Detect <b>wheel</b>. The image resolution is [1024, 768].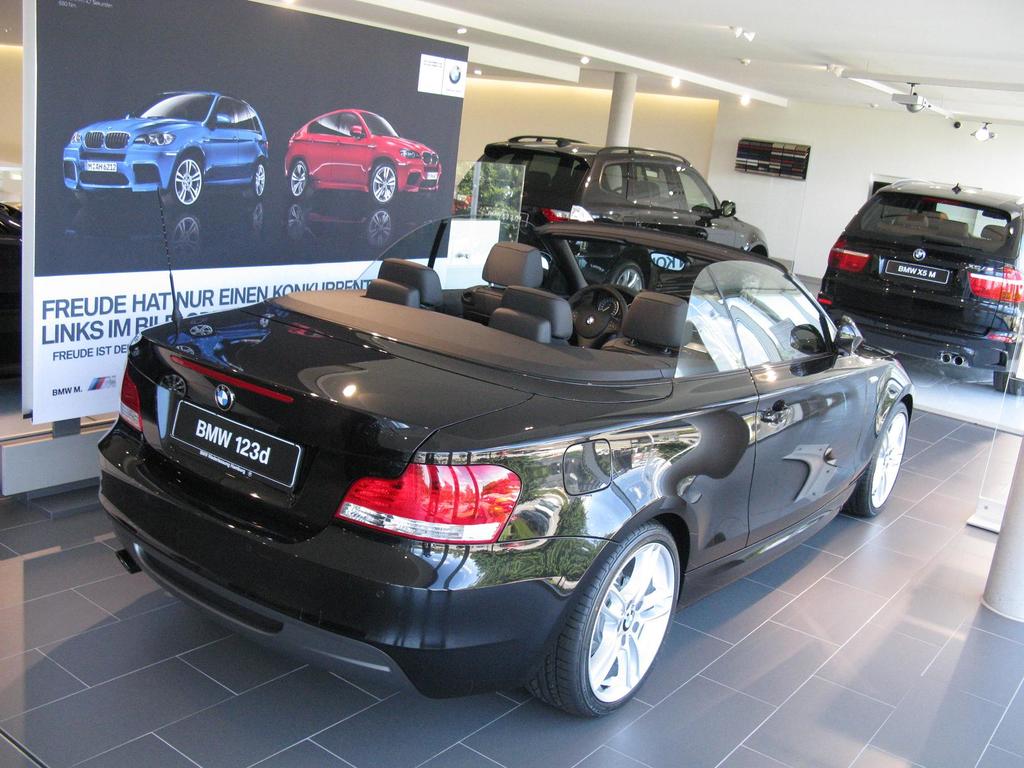
locate(542, 535, 687, 710).
